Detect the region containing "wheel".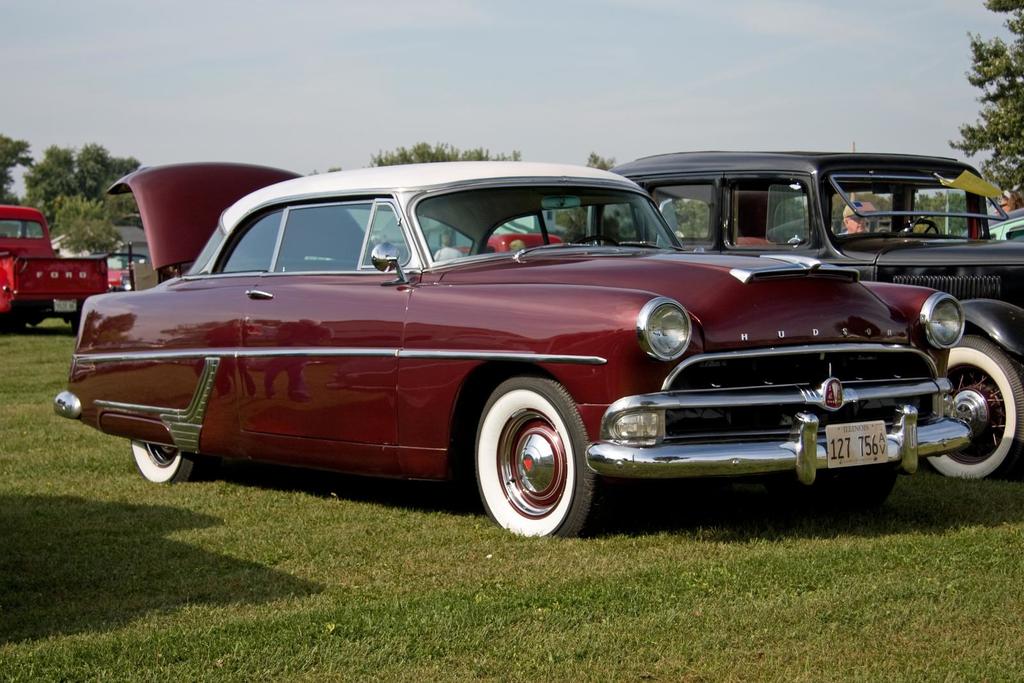
909 332 1023 478.
